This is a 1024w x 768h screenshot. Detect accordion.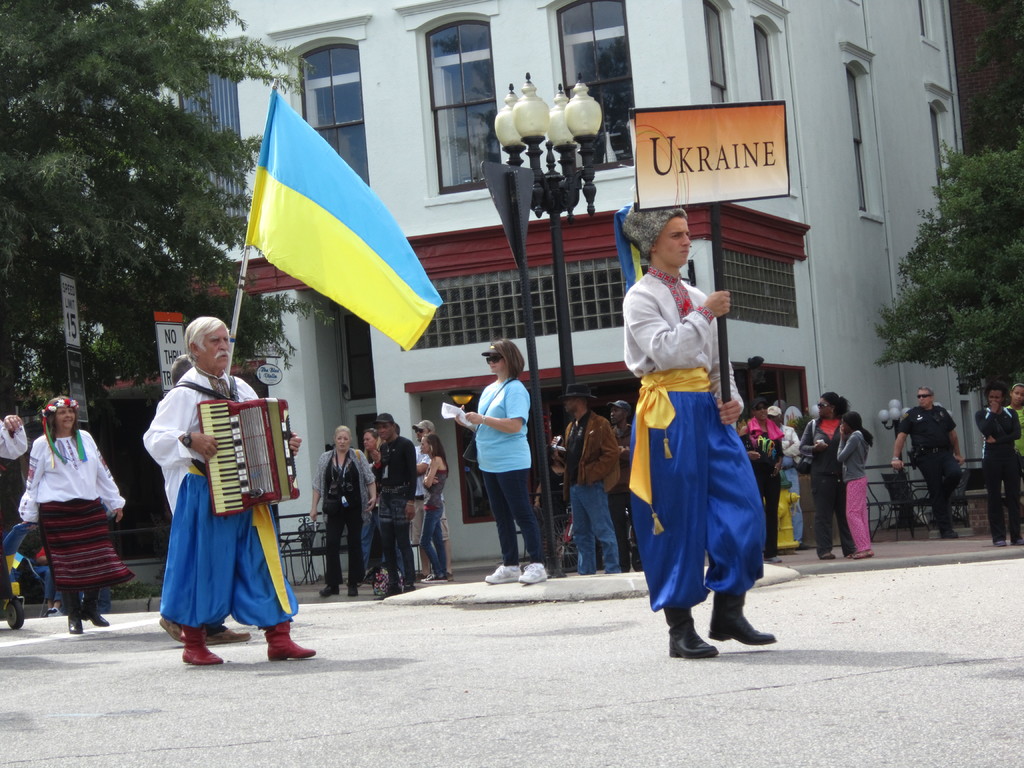
194/378/296/538.
